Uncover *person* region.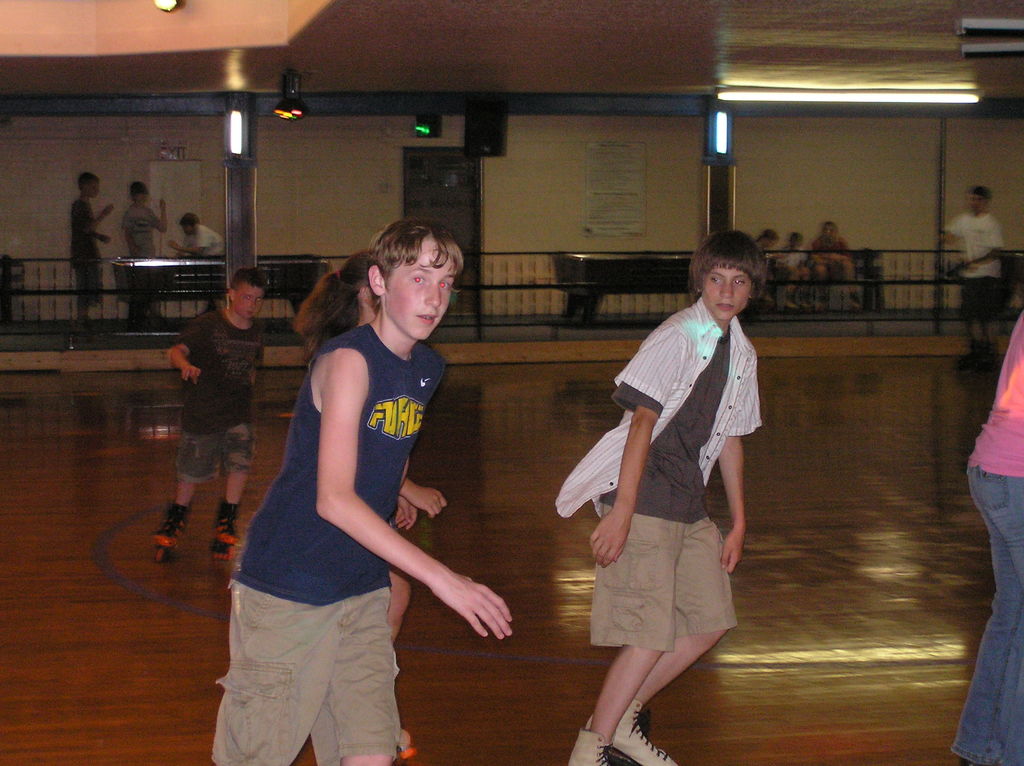
Uncovered: [left=176, top=209, right=217, bottom=251].
